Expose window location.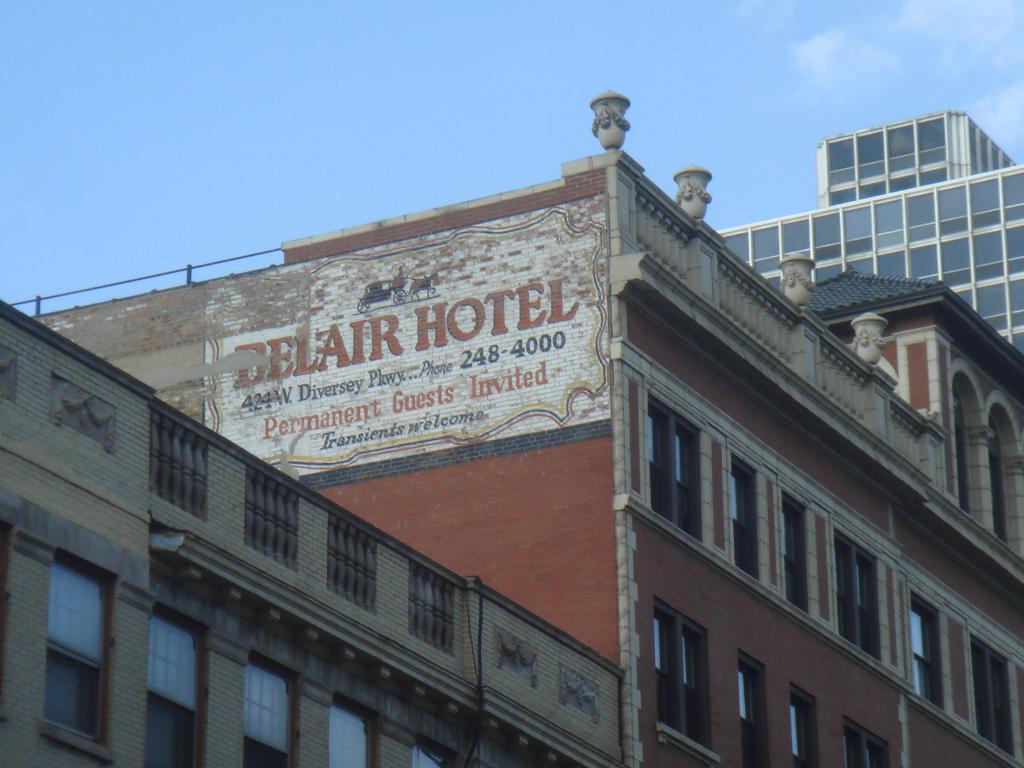
Exposed at (837, 729, 891, 767).
